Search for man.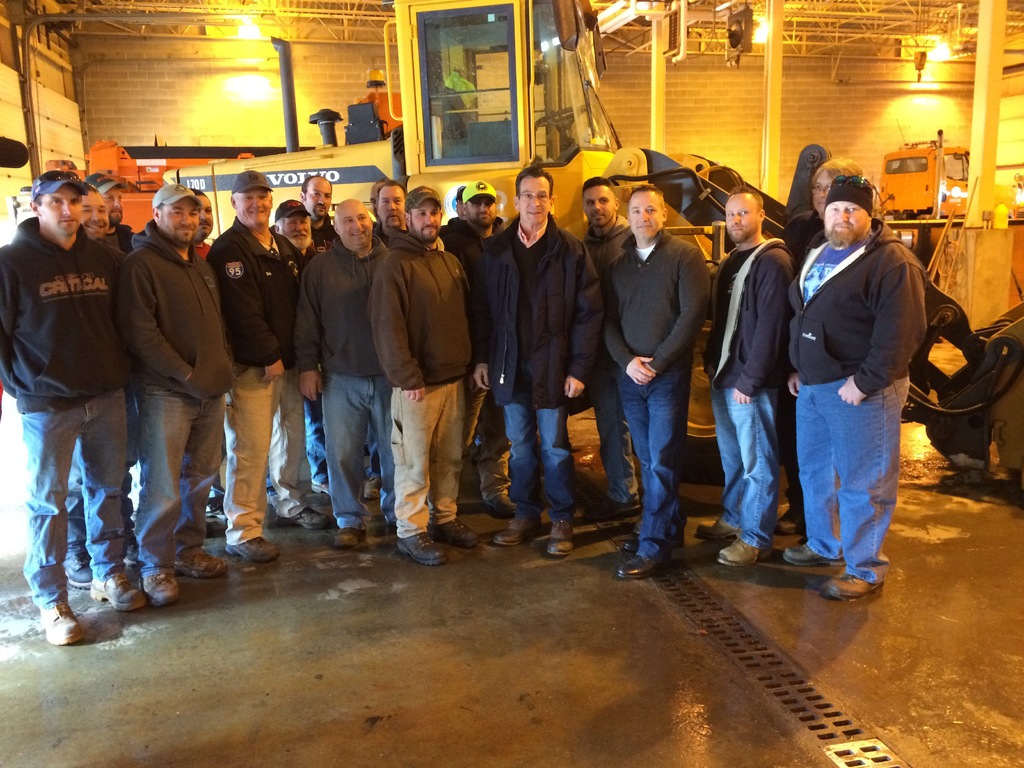
Found at bbox(686, 189, 789, 574).
